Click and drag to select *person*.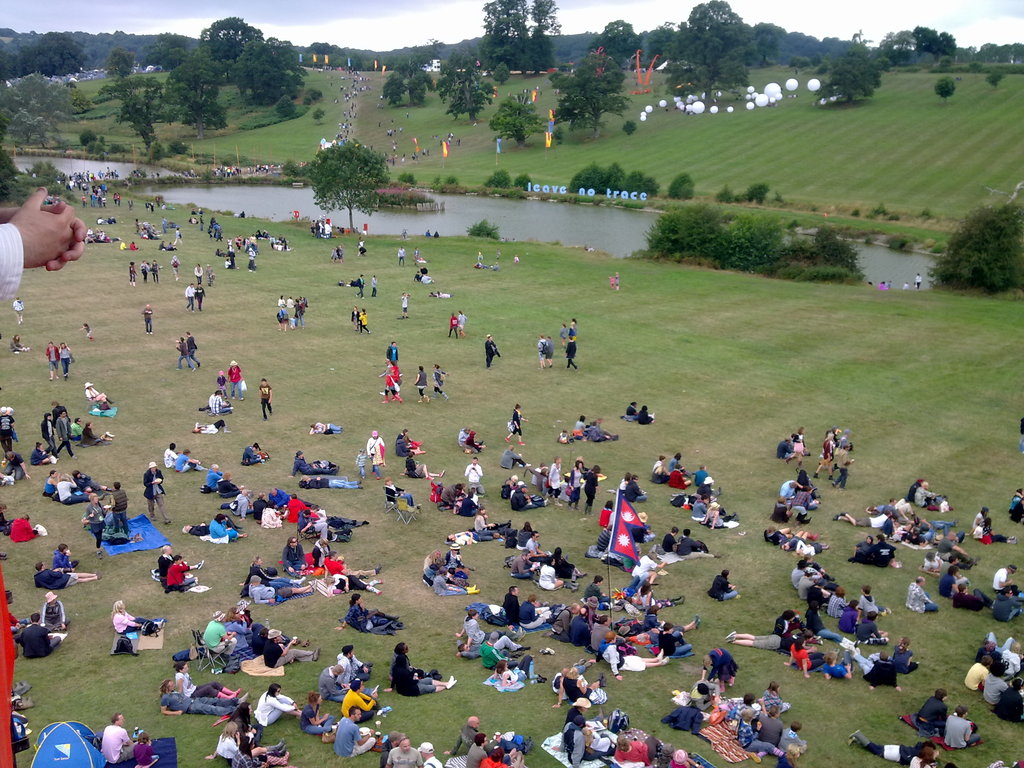
Selection: select_region(438, 292, 448, 297).
